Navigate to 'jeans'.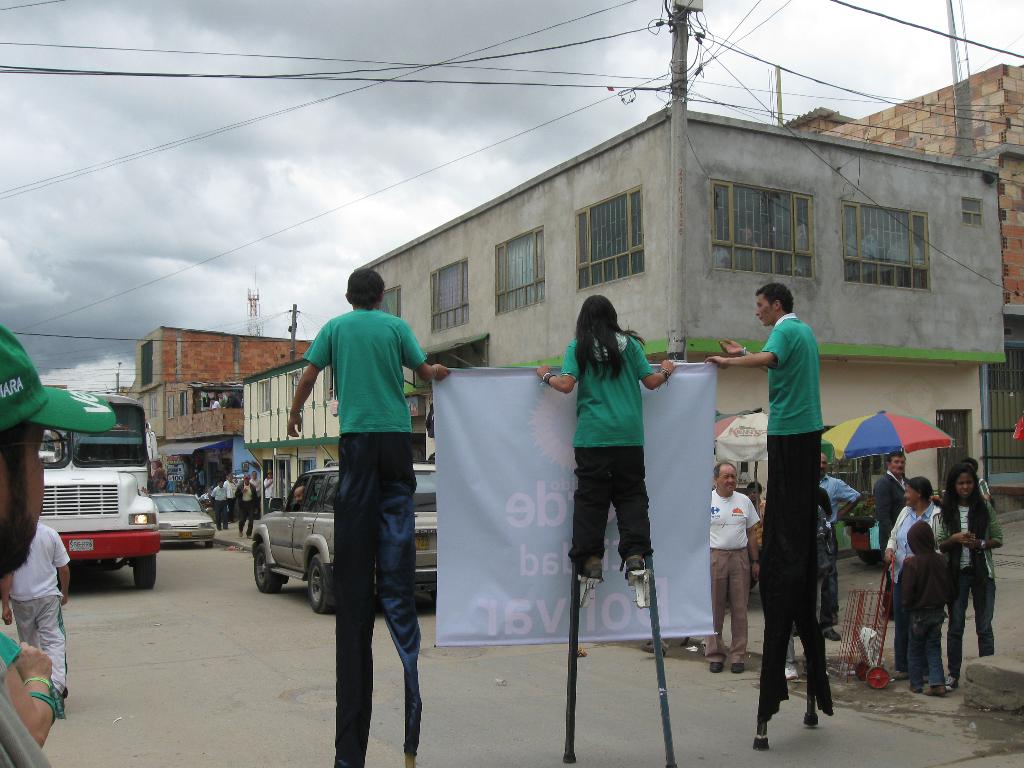
Navigation target: [x1=333, y1=424, x2=422, y2=765].
